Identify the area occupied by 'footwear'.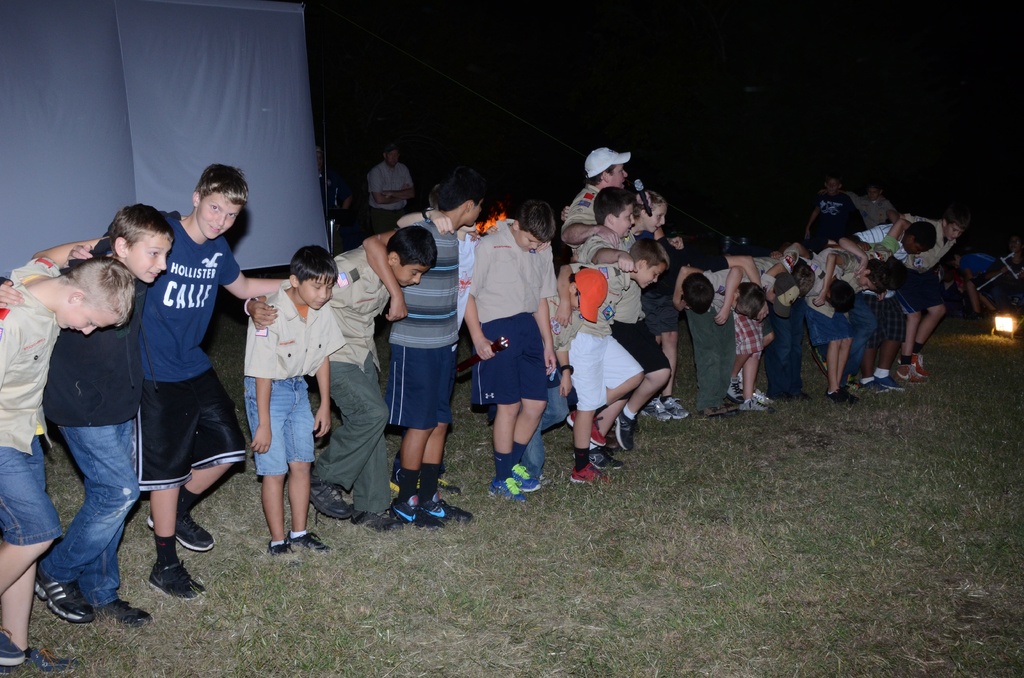
Area: x1=506 y1=458 x2=545 y2=494.
